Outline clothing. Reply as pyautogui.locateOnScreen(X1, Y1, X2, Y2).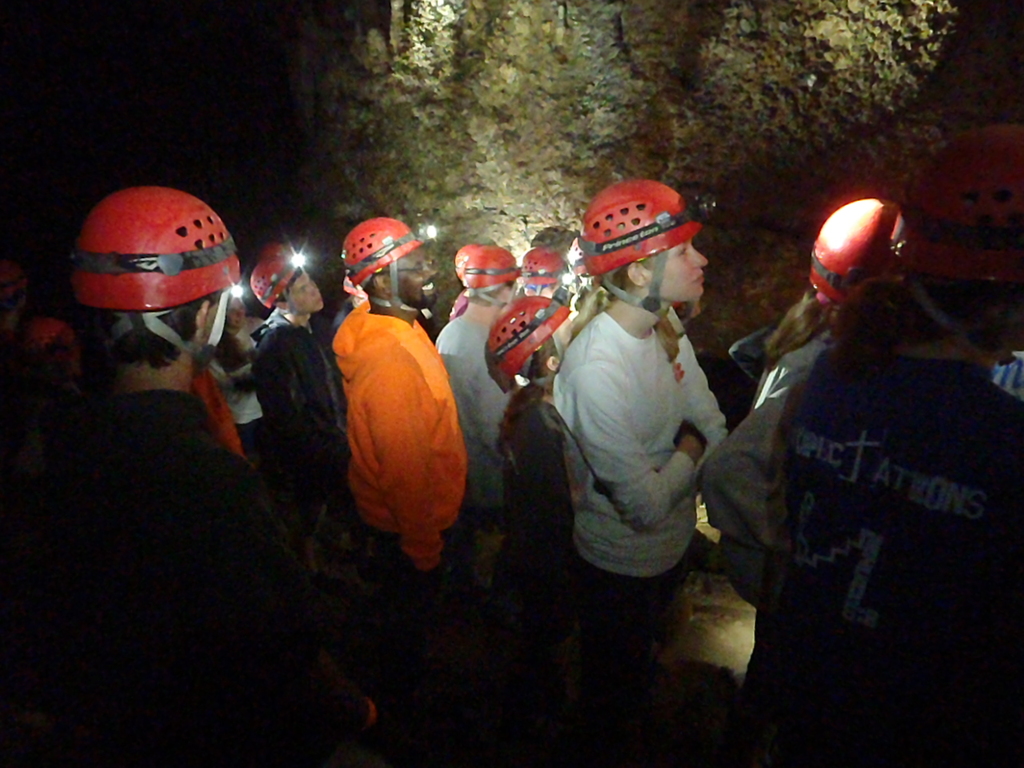
pyautogui.locateOnScreen(550, 307, 730, 682).
